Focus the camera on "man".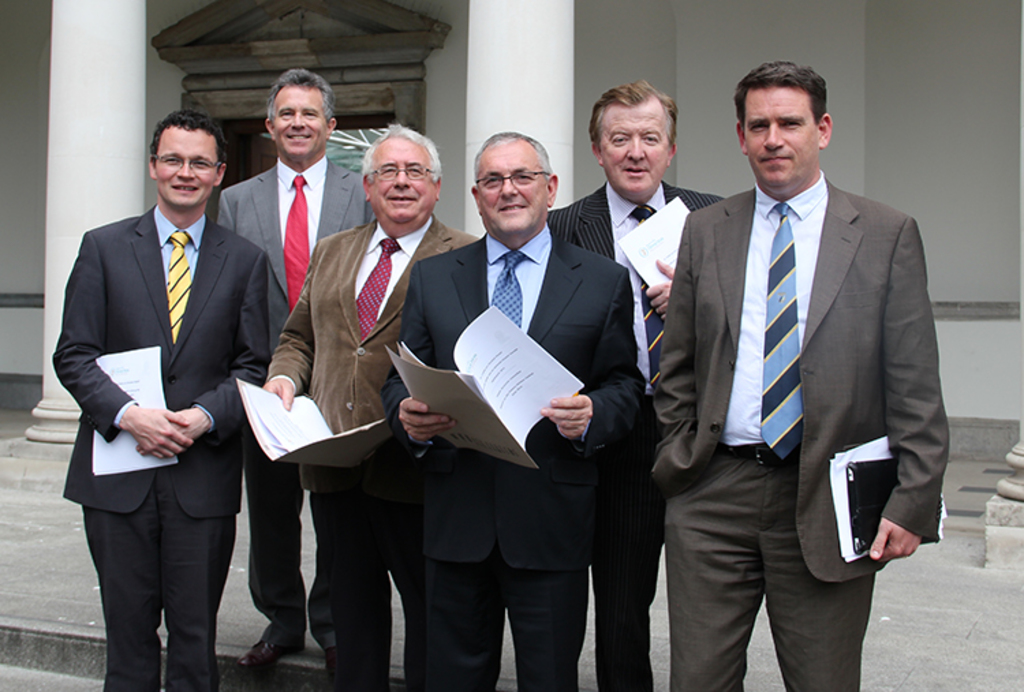
Focus region: rect(262, 120, 474, 691).
